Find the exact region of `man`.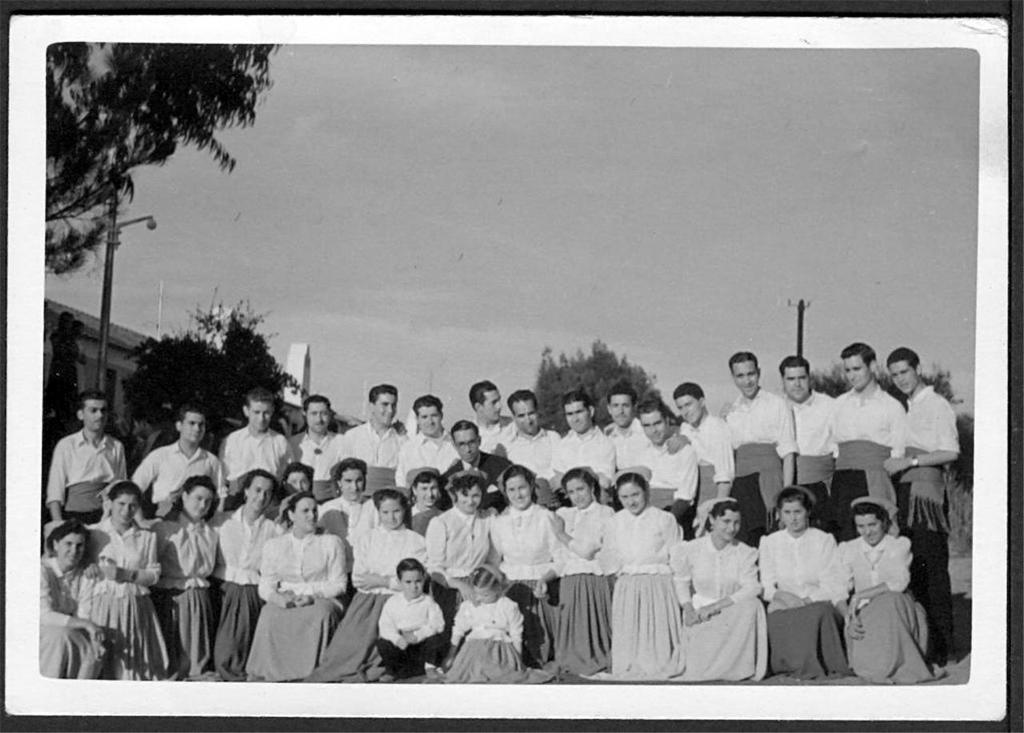
Exact region: locate(218, 389, 293, 505).
